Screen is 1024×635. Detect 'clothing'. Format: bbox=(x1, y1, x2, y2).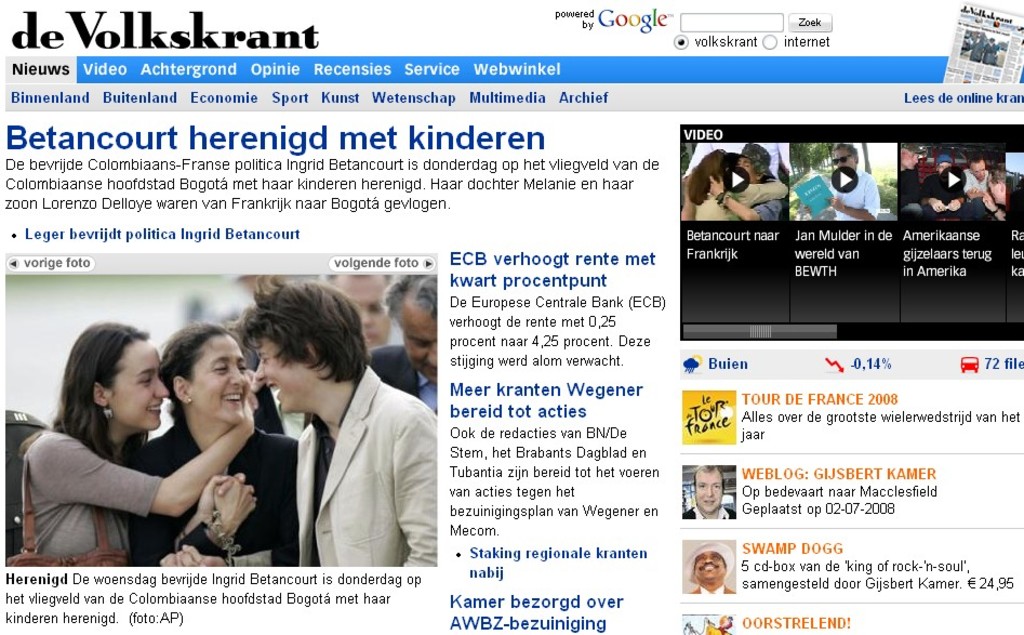
bbox=(3, 407, 65, 560).
